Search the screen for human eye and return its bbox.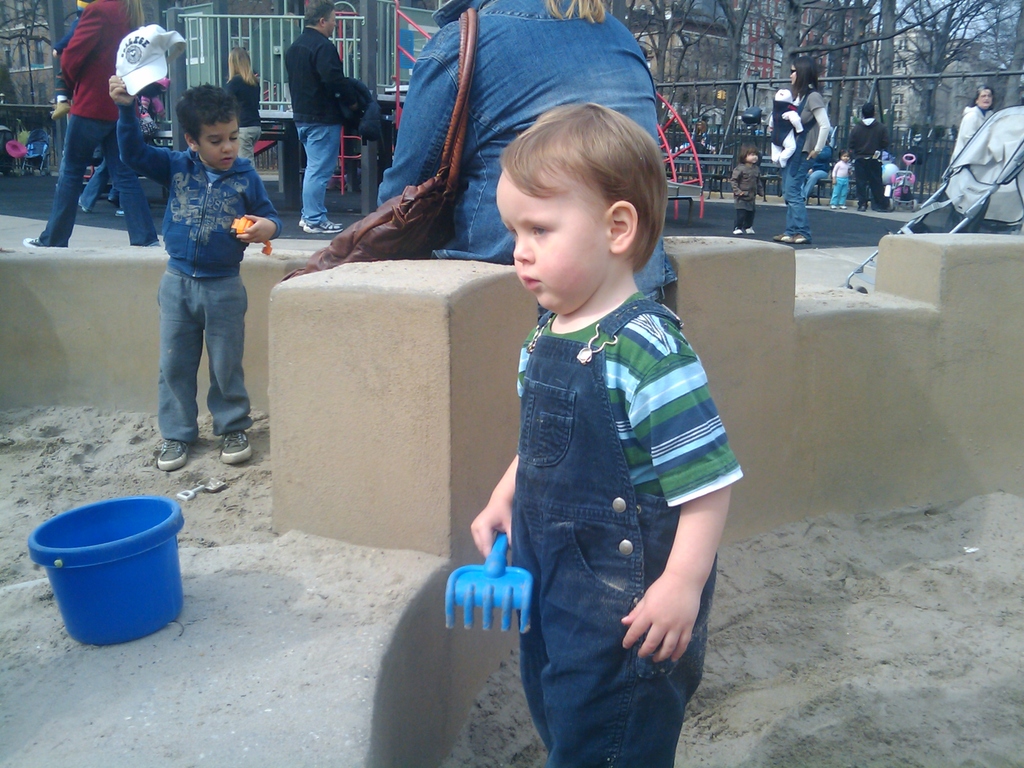
Found: x1=230, y1=132, x2=238, y2=141.
